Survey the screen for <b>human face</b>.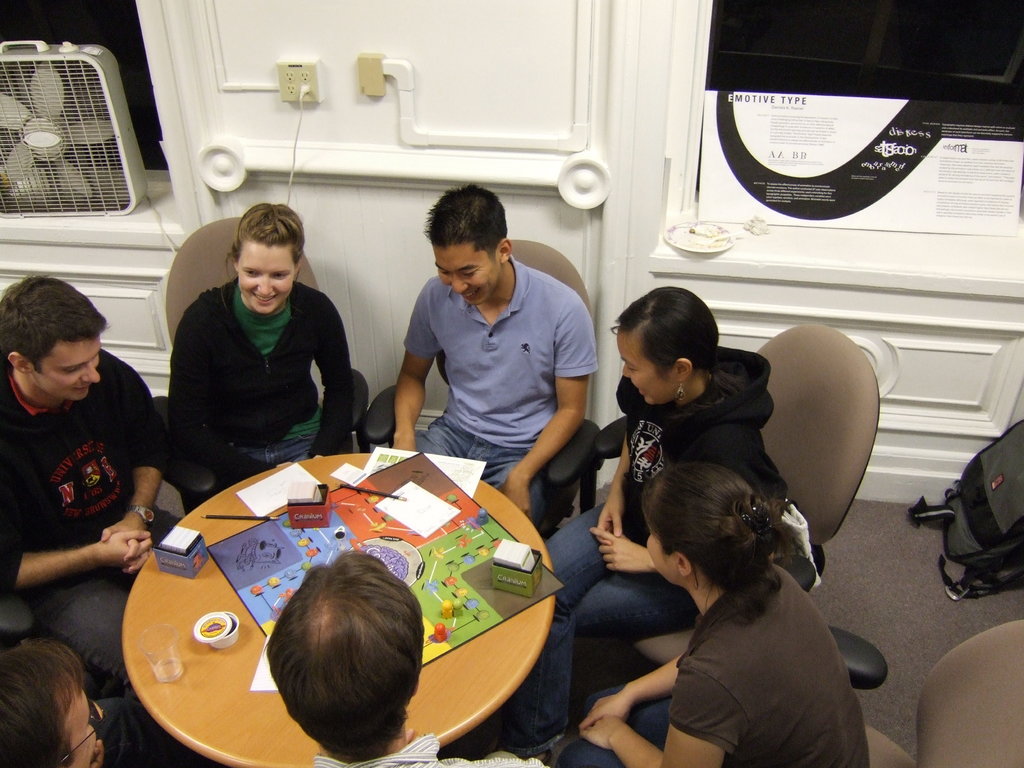
Survey found: l=238, t=241, r=294, b=310.
